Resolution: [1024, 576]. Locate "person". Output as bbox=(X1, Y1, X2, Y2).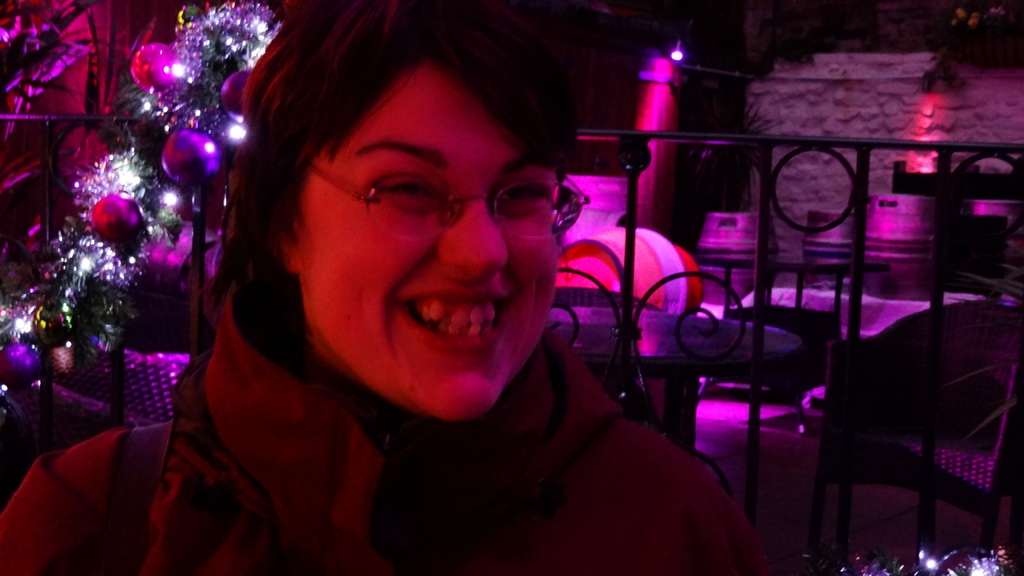
bbox=(115, 24, 703, 575).
